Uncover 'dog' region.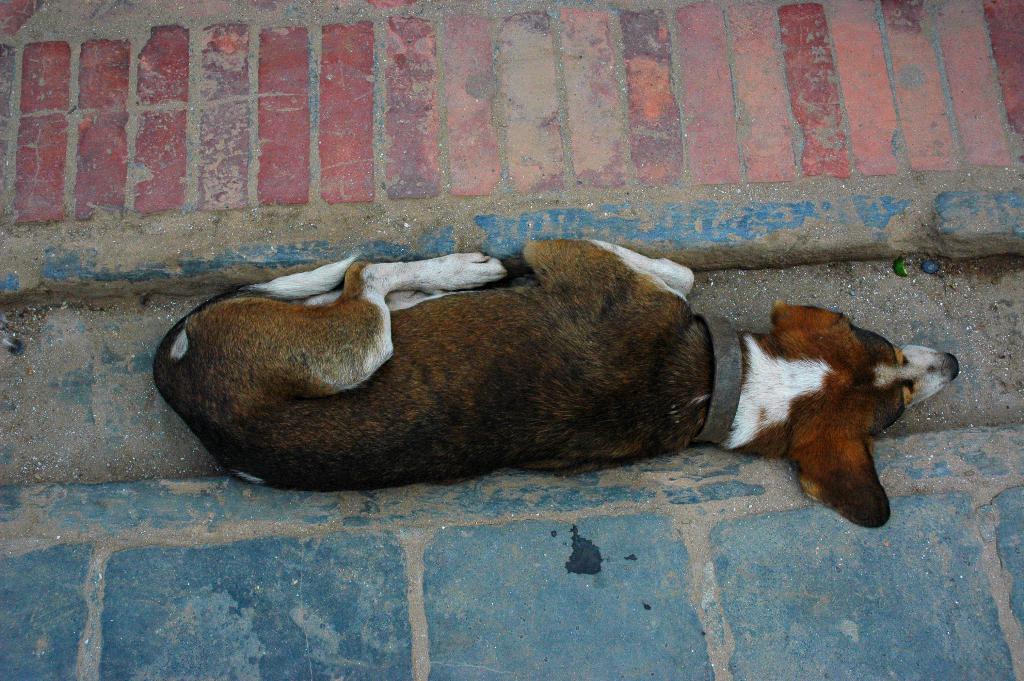
Uncovered: left=150, top=239, right=960, bottom=529.
